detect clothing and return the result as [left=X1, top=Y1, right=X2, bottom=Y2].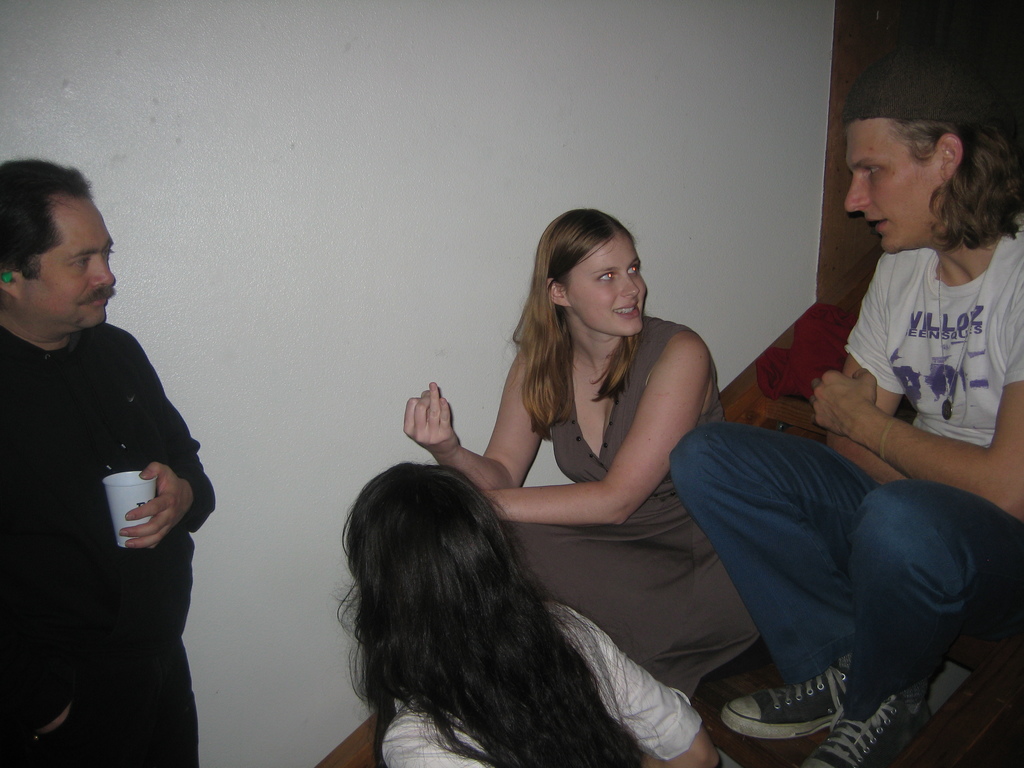
[left=668, top=221, right=1023, bottom=694].
